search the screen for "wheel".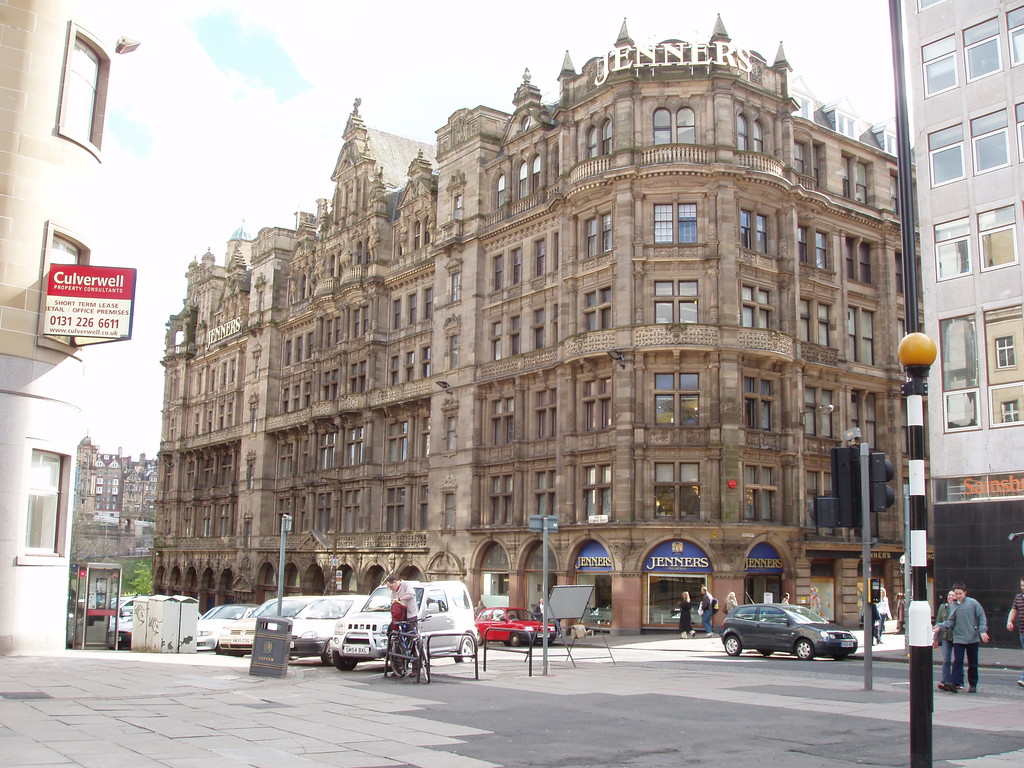
Found at [x1=719, y1=632, x2=744, y2=659].
